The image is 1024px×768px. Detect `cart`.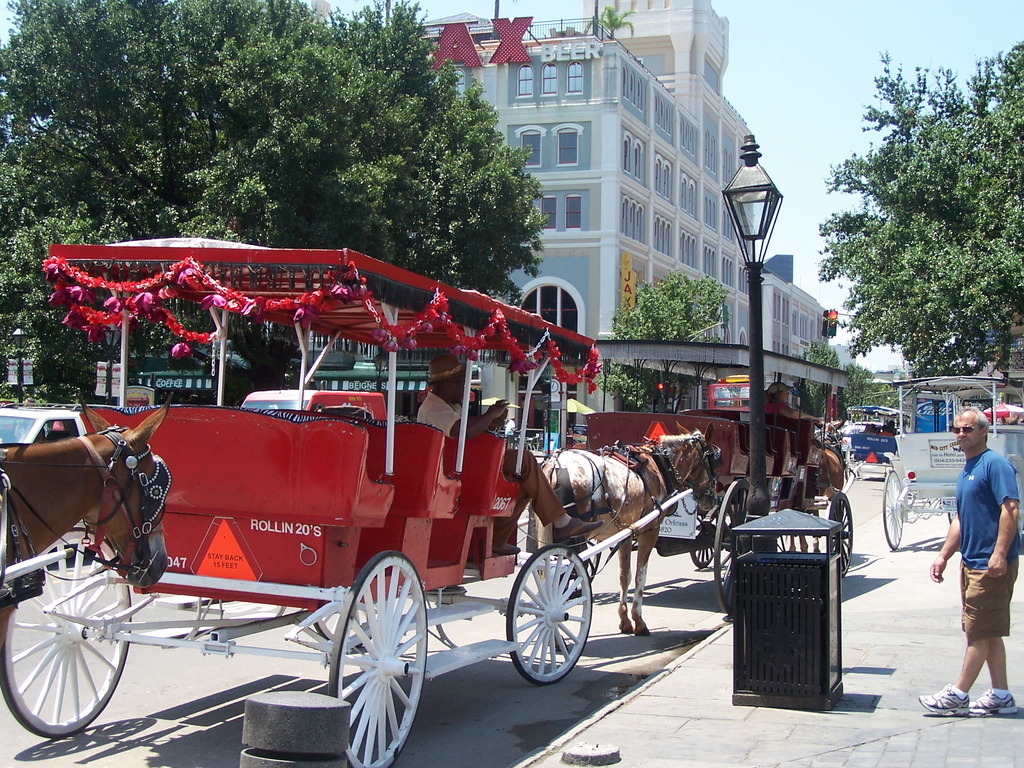
Detection: pyautogui.locateOnScreen(557, 340, 858, 615).
